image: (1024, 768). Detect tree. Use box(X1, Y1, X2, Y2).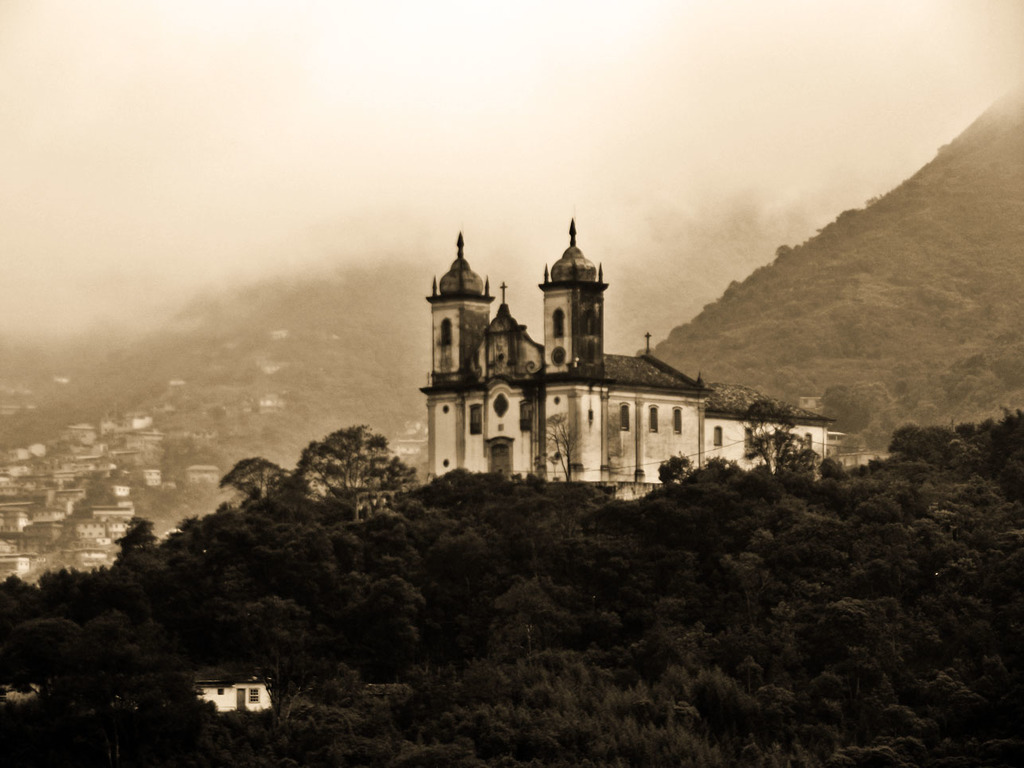
box(623, 628, 705, 688).
